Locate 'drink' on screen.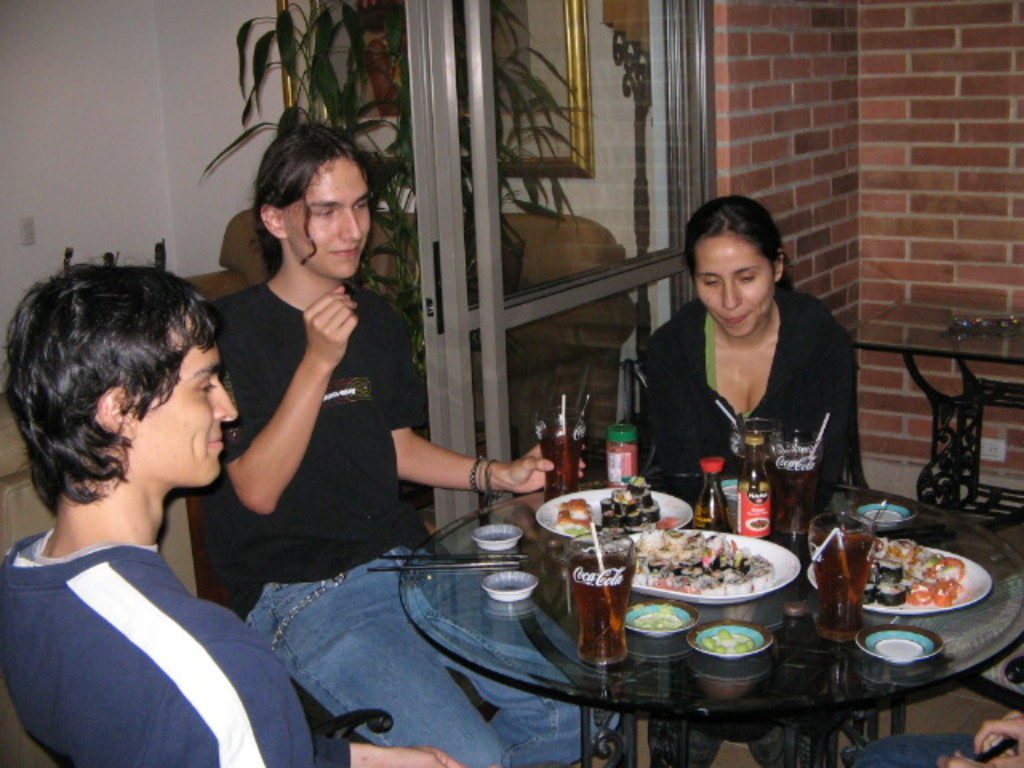
On screen at box(571, 544, 643, 661).
